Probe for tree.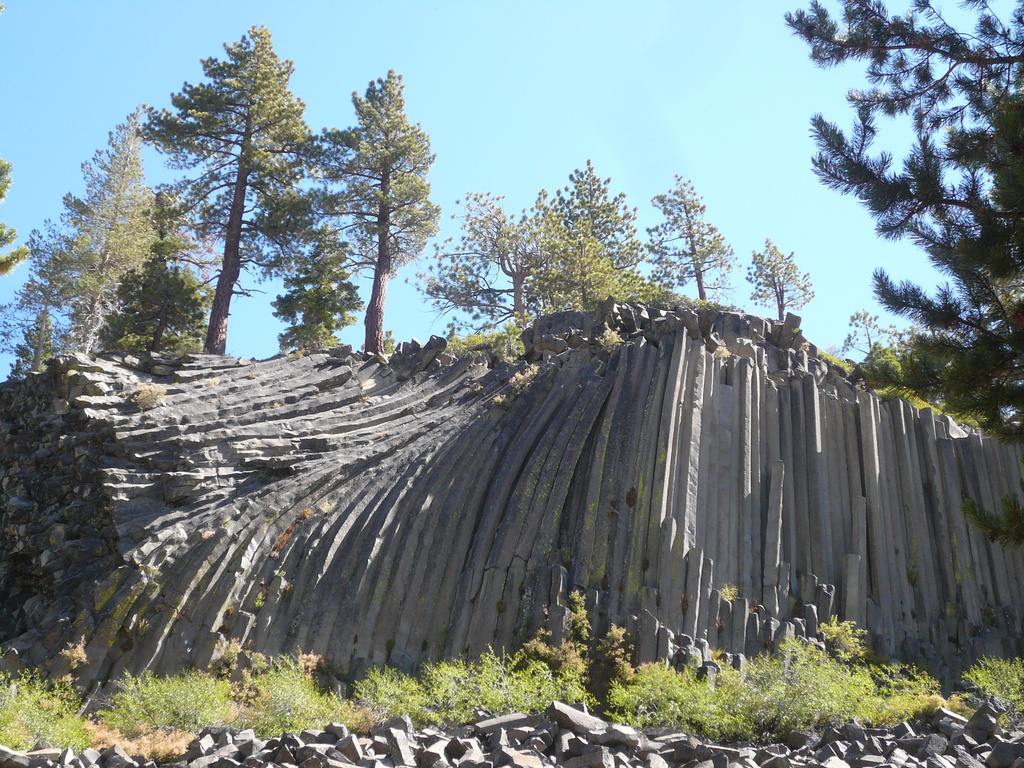
Probe result: BBox(768, 0, 1023, 420).
